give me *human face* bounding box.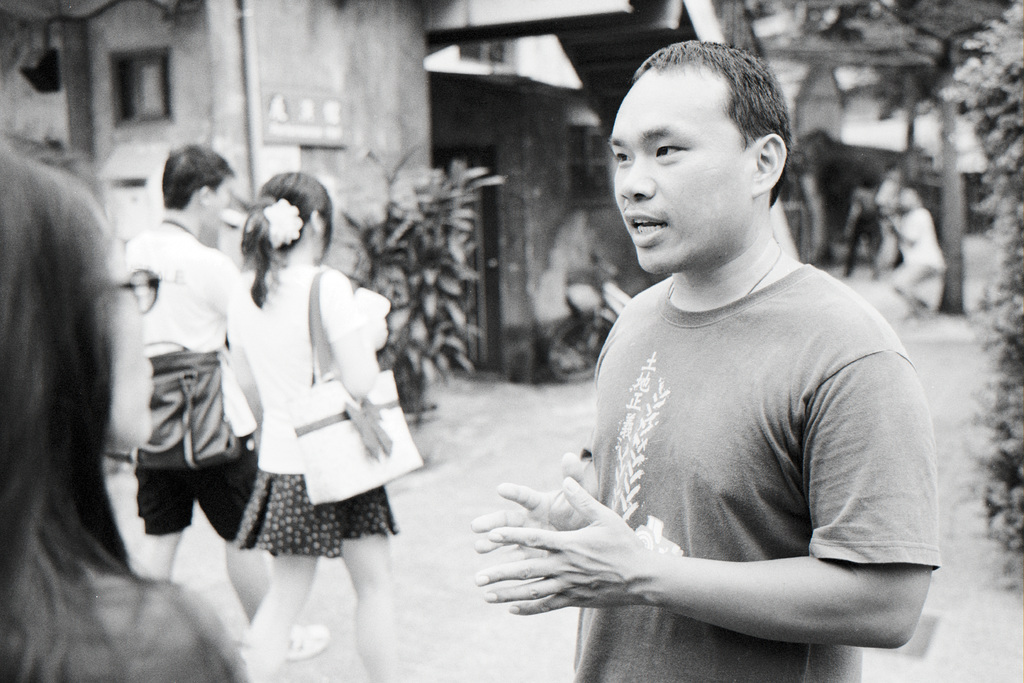
region(604, 91, 755, 281).
